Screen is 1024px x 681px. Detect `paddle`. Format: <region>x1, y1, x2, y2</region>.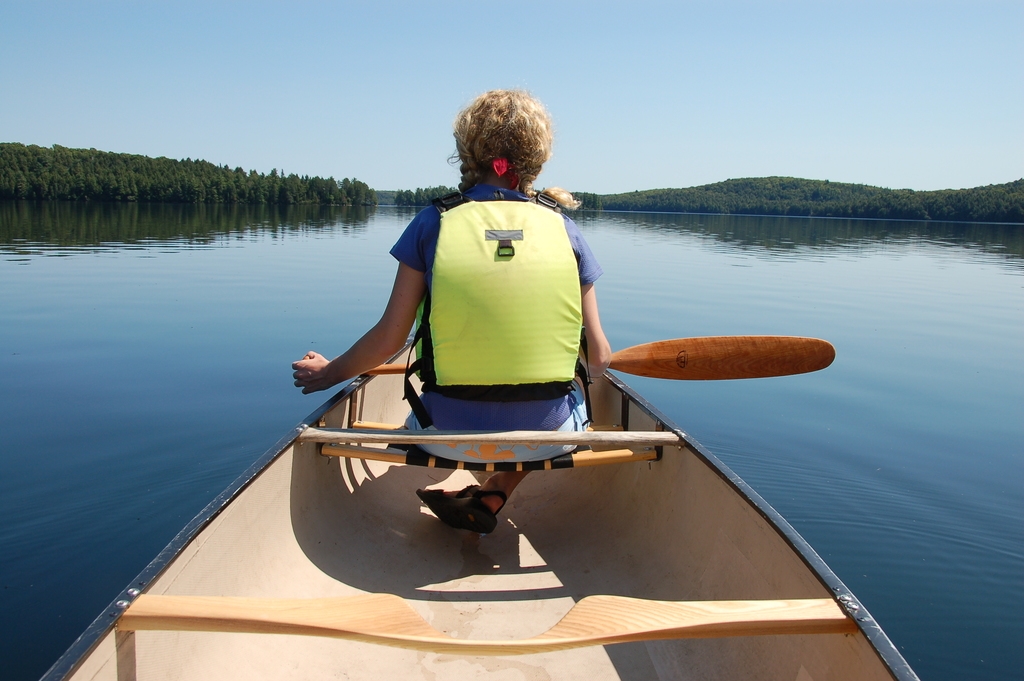
<region>368, 334, 836, 381</region>.
